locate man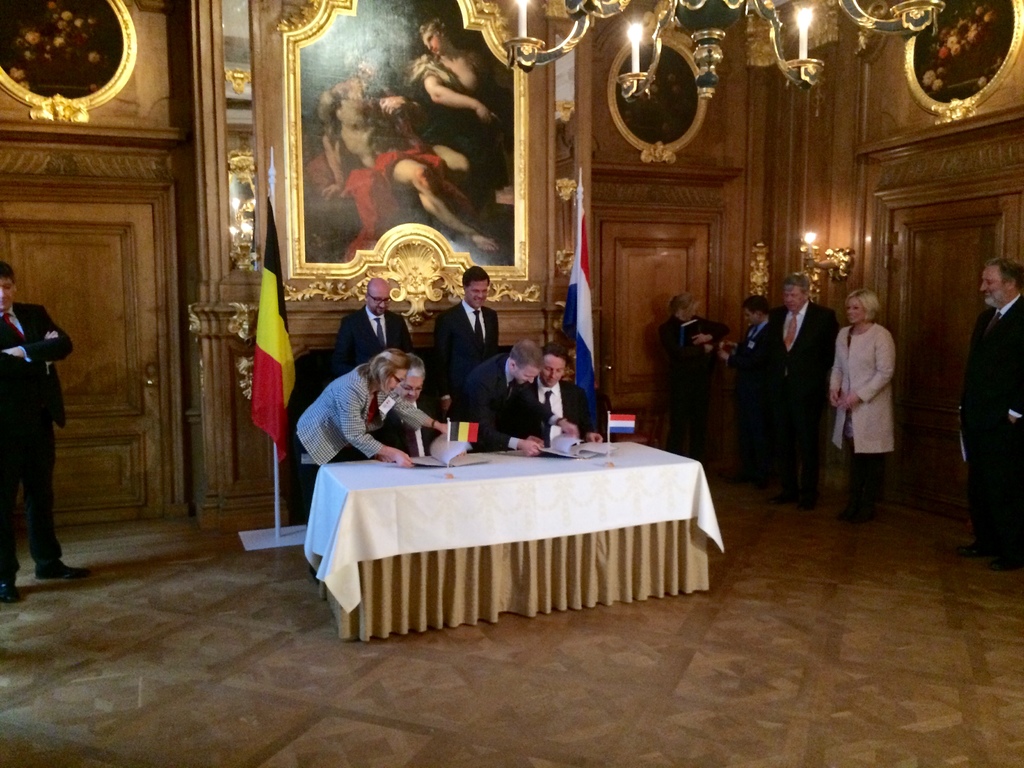
box=[0, 260, 93, 604]
